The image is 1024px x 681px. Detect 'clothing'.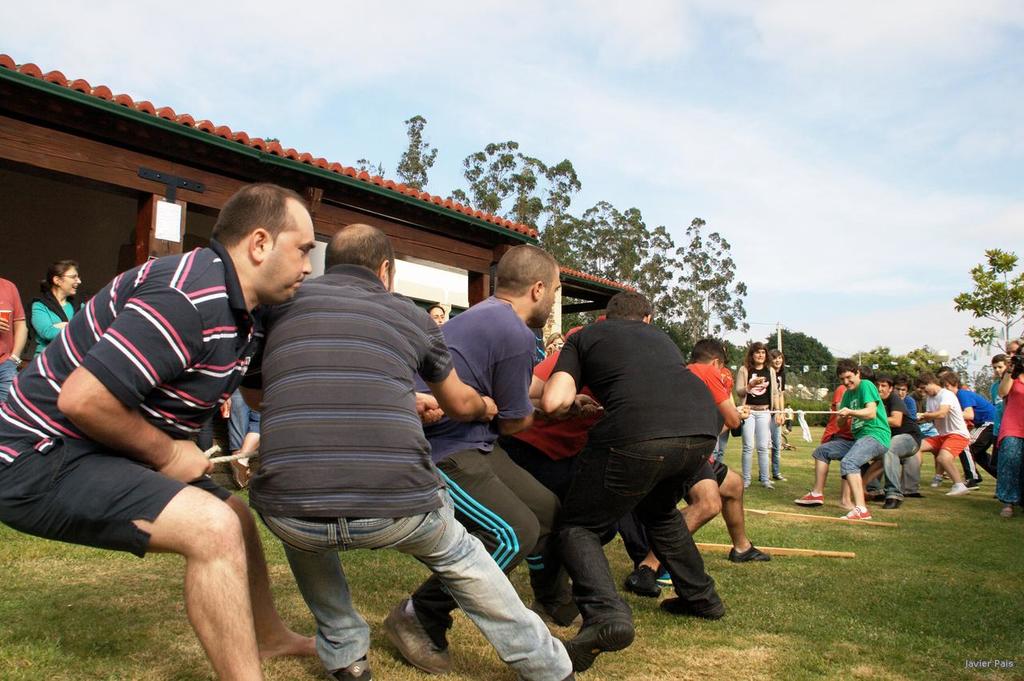
Detection: 899,398,917,493.
